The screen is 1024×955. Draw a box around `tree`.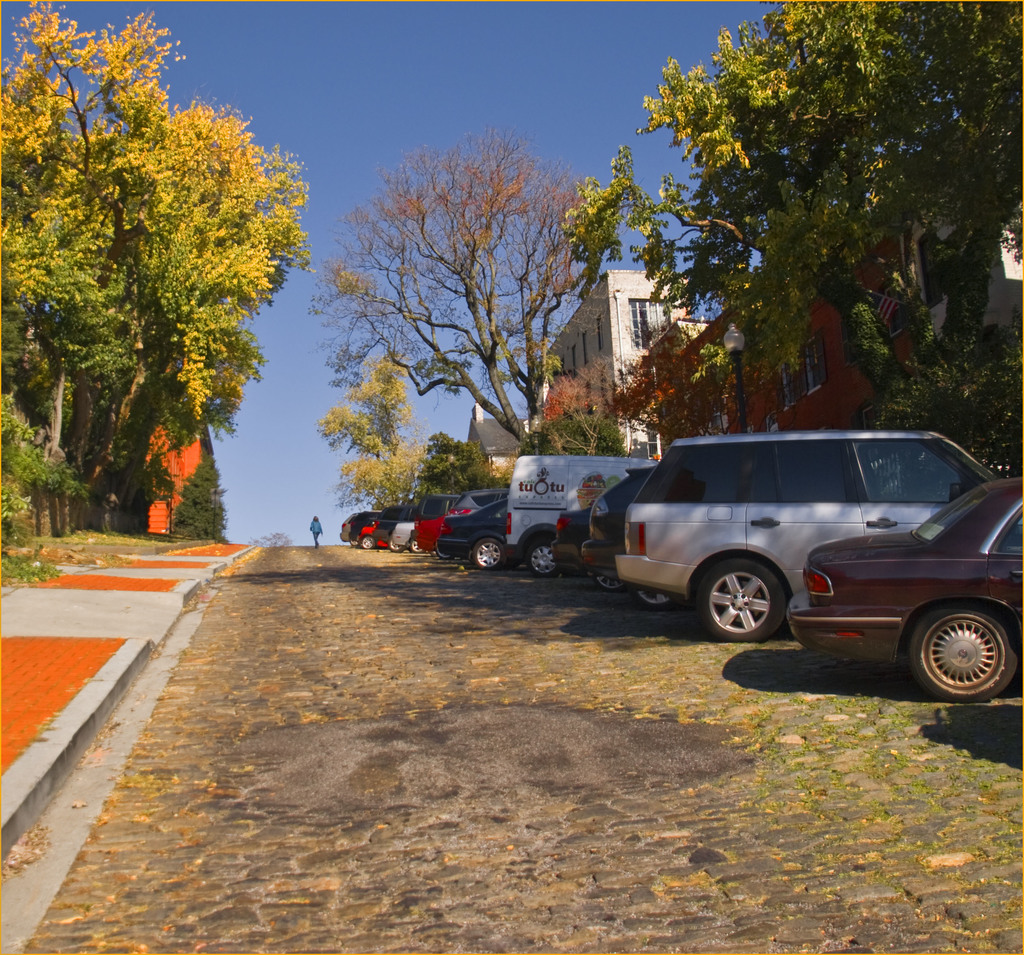
rect(420, 424, 513, 497).
